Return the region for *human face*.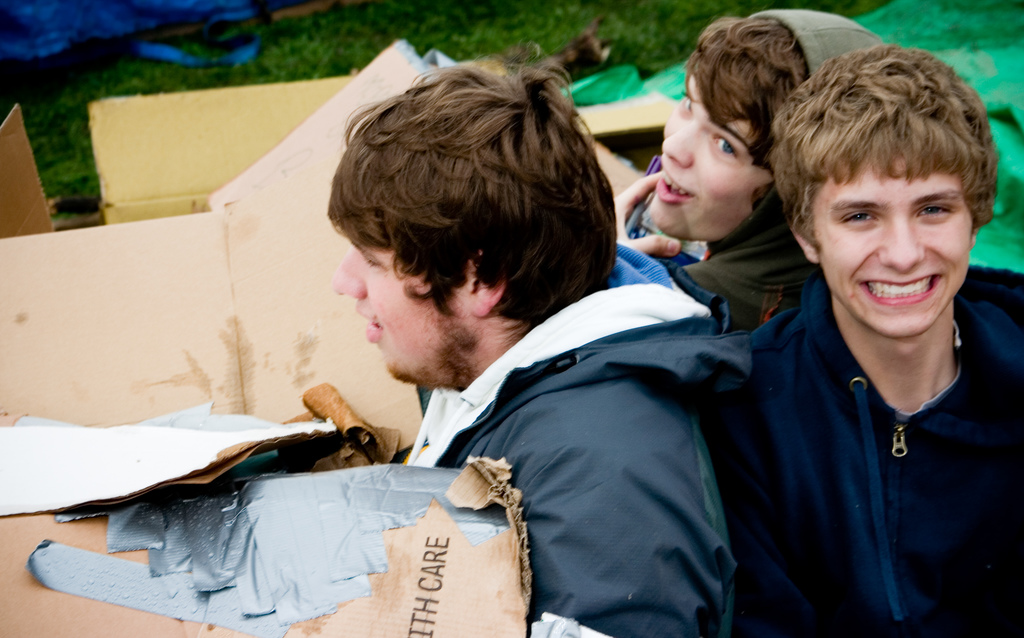
[332, 234, 472, 385].
